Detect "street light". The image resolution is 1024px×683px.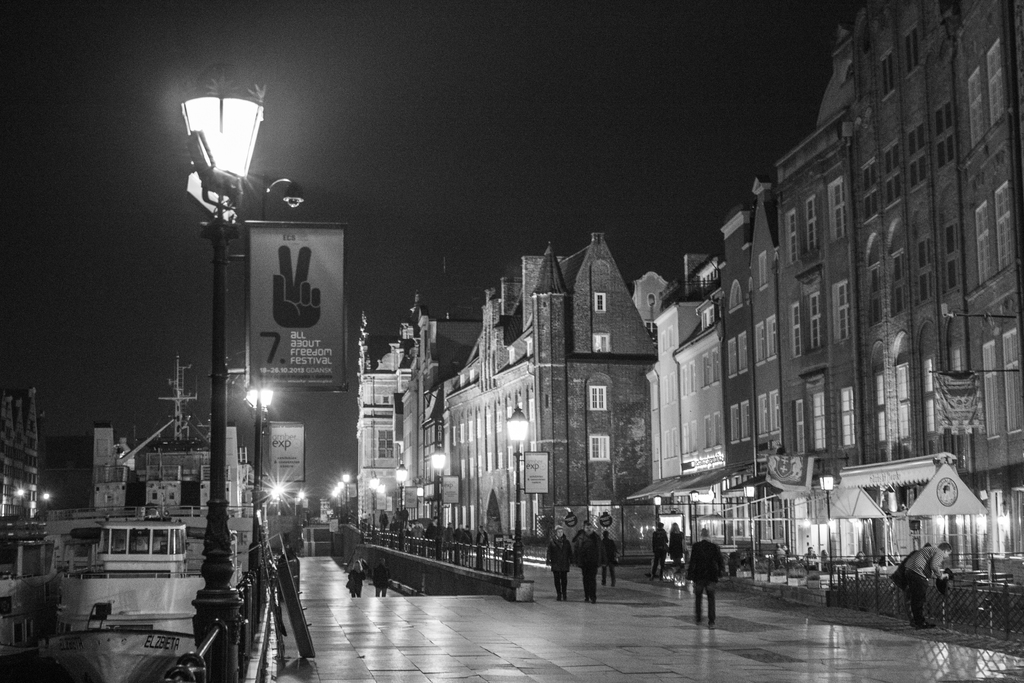
bbox=(146, 55, 322, 572).
